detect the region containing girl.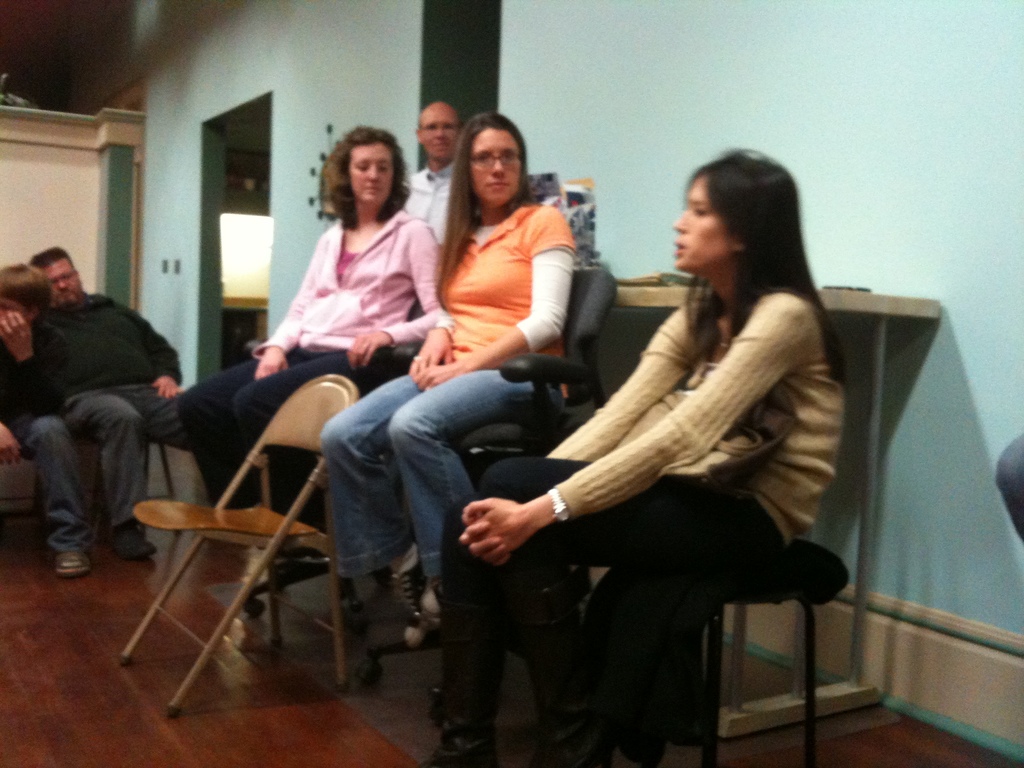
box=[435, 144, 847, 767].
